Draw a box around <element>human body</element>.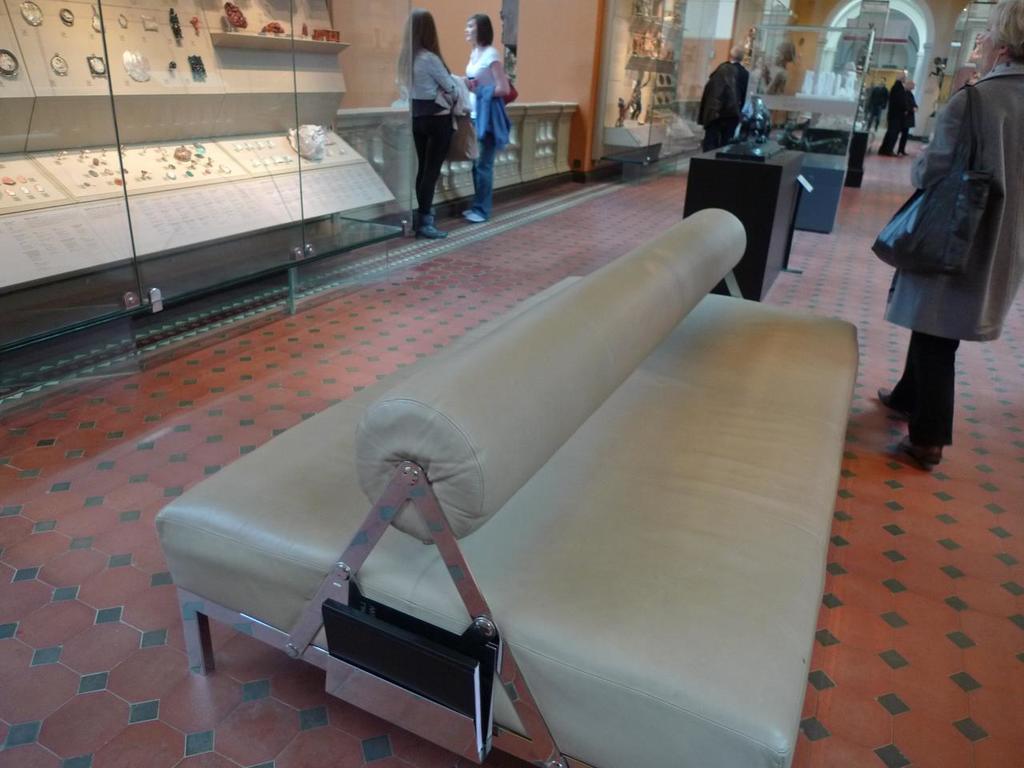
882,22,1011,453.
